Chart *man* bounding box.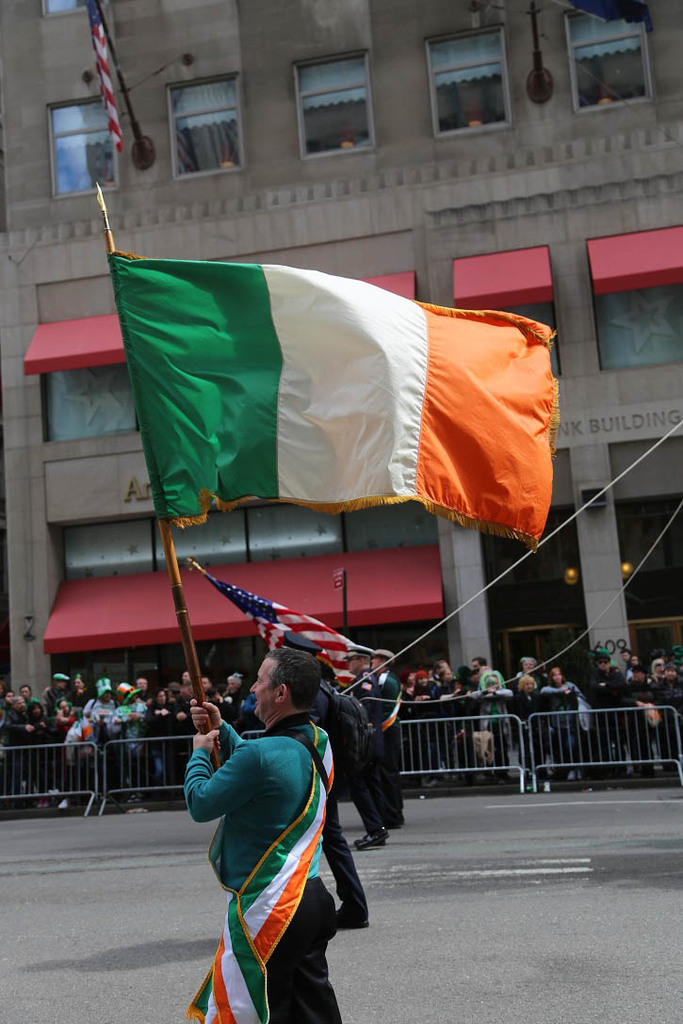
Charted: [346,642,383,849].
